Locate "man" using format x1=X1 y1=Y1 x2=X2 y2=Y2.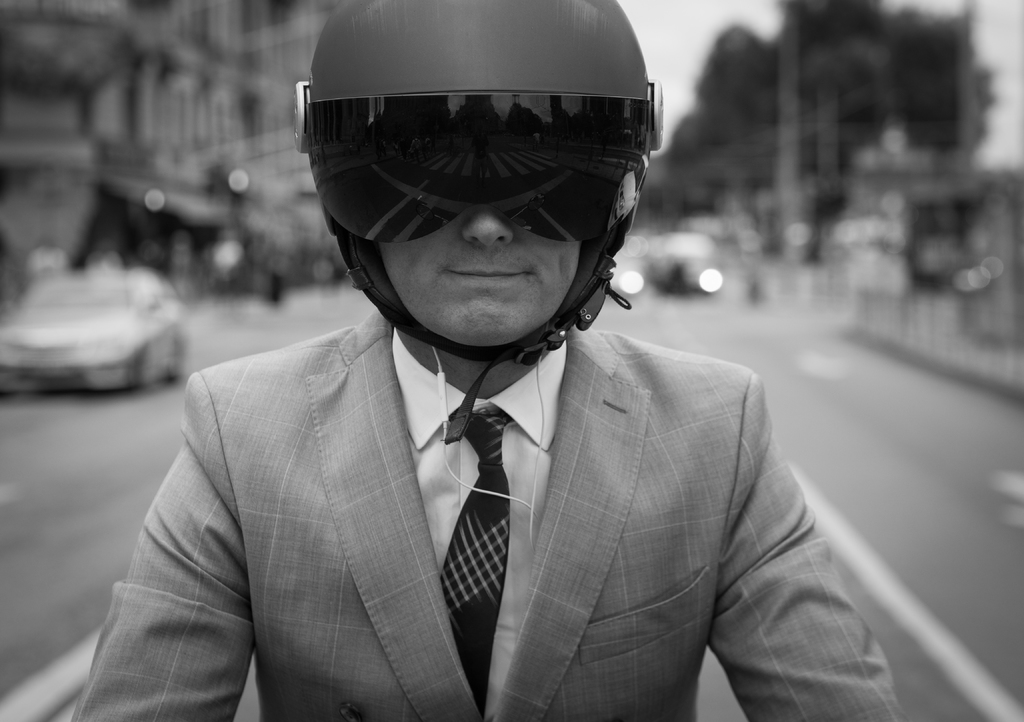
x1=67 y1=55 x2=880 y2=712.
